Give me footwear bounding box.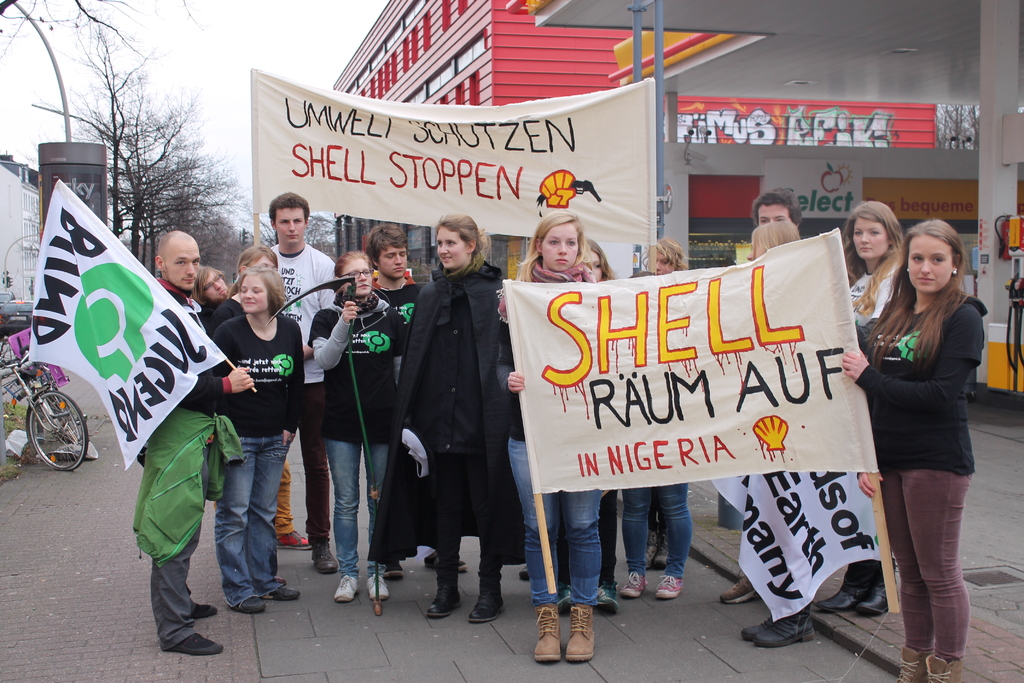
424/586/464/618.
